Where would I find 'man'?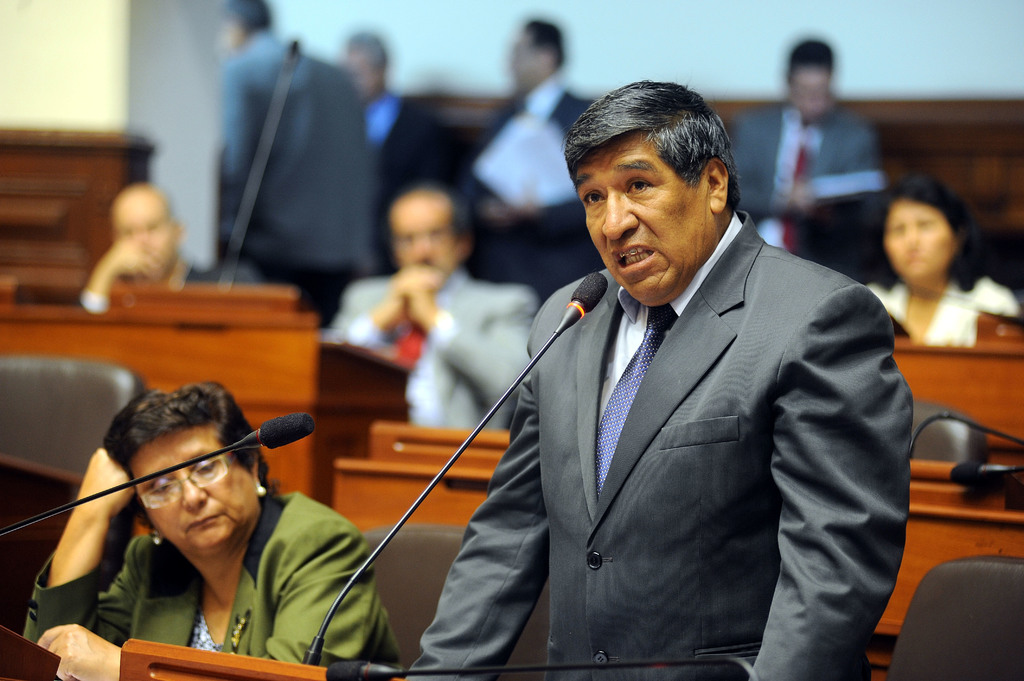
At (x1=482, y1=67, x2=914, y2=680).
